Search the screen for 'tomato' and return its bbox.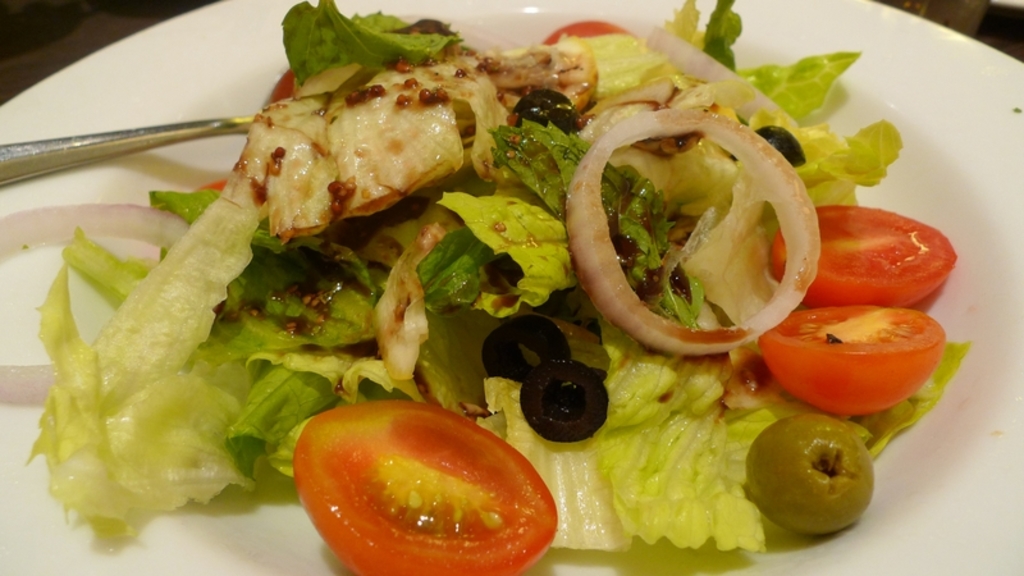
Found: box=[292, 399, 557, 575].
